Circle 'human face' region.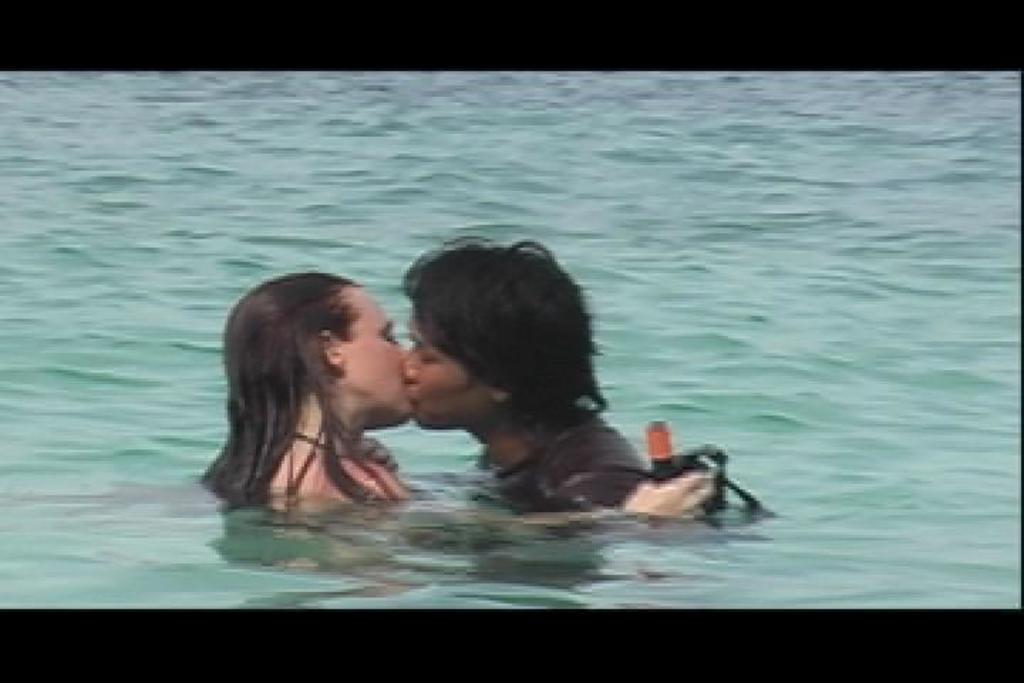
Region: [left=402, top=317, right=486, bottom=431].
